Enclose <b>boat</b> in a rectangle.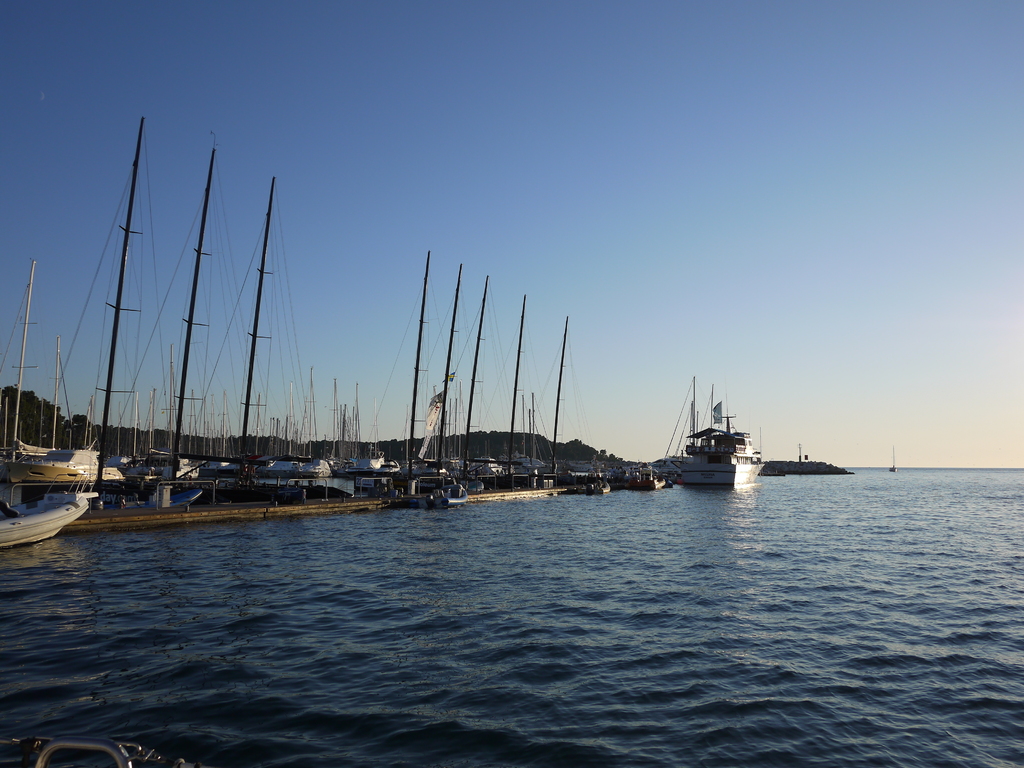
[886,443,900,474].
